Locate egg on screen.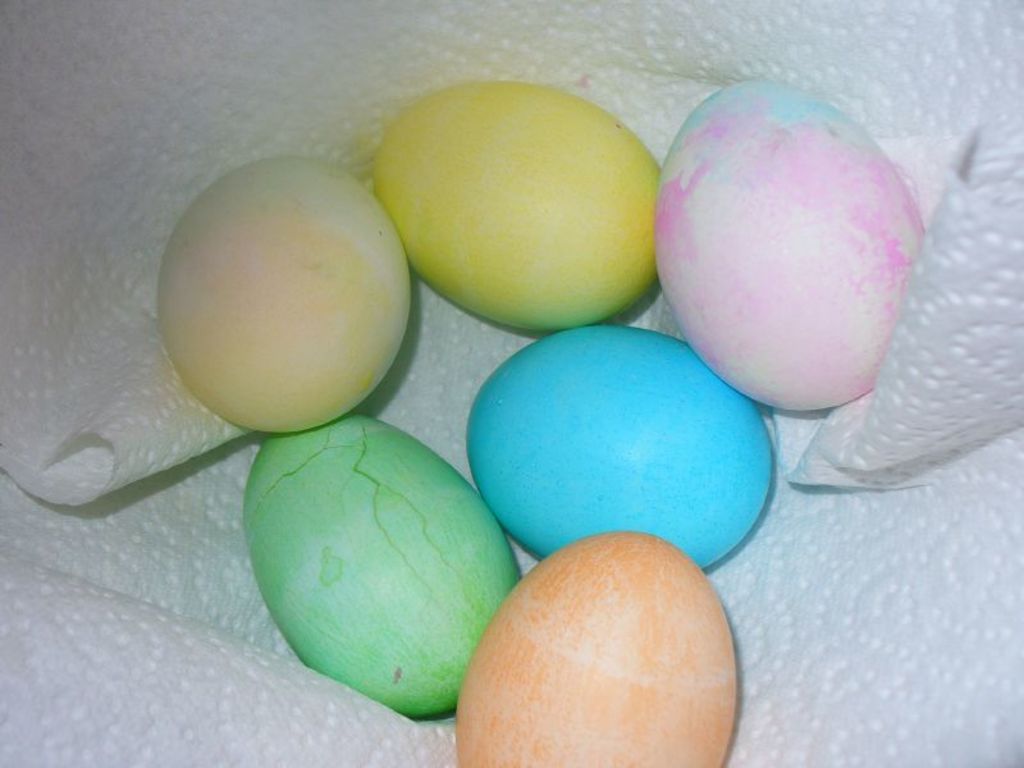
On screen at [left=463, top=325, right=769, bottom=570].
